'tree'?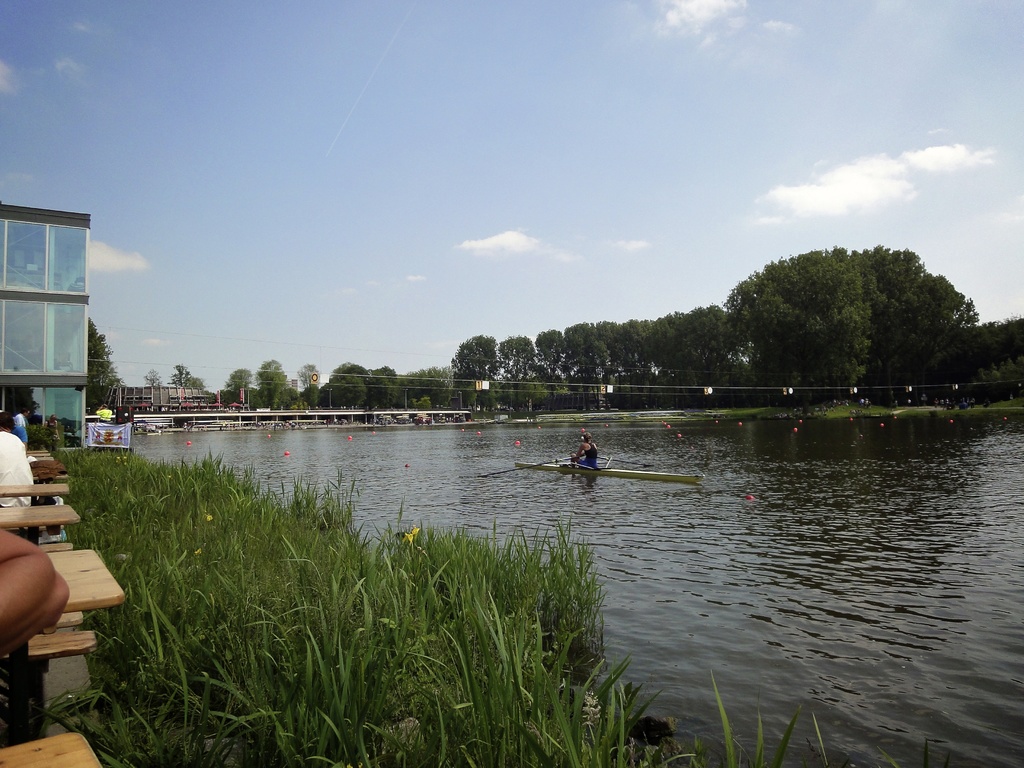
left=319, top=355, right=372, bottom=410
